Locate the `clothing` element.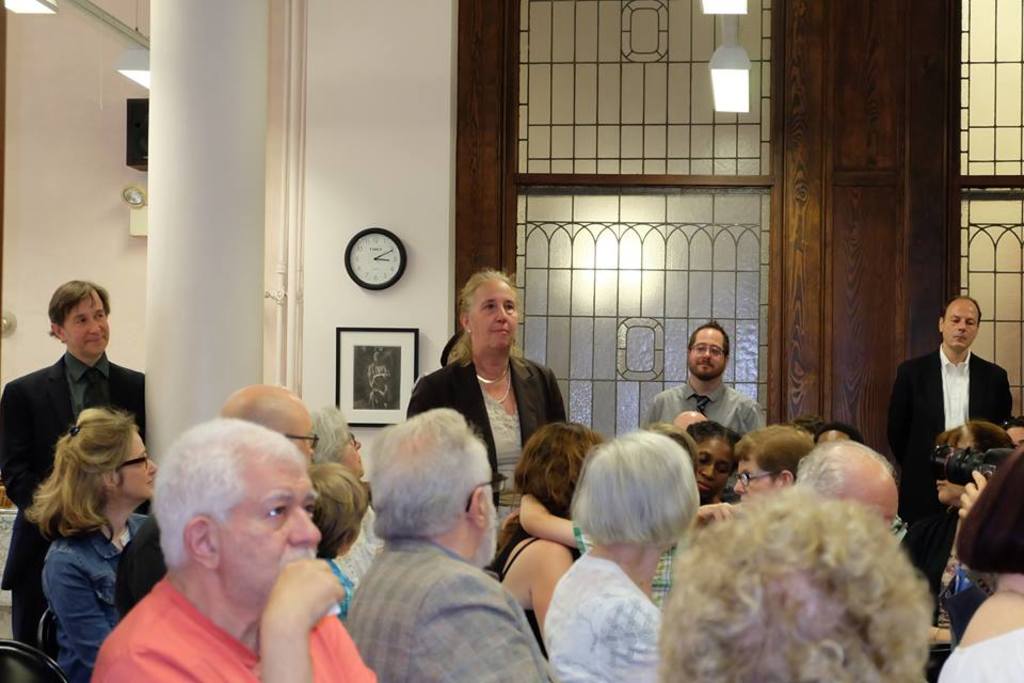
Element bbox: pyautogui.locateOnScreen(37, 514, 150, 682).
